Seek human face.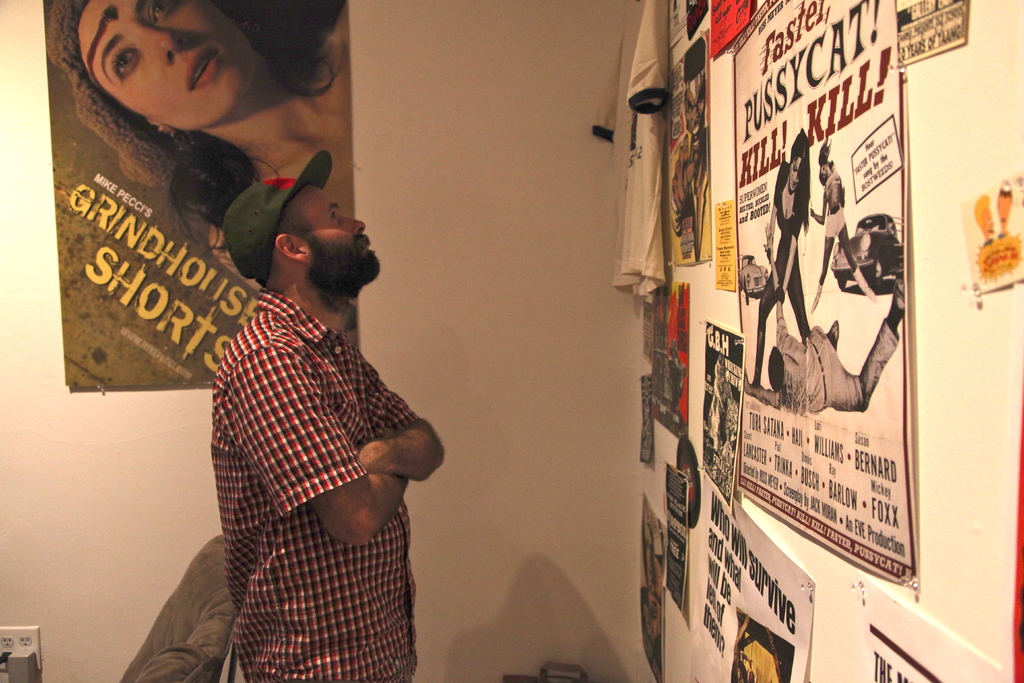
<bbox>784, 159, 801, 193</bbox>.
